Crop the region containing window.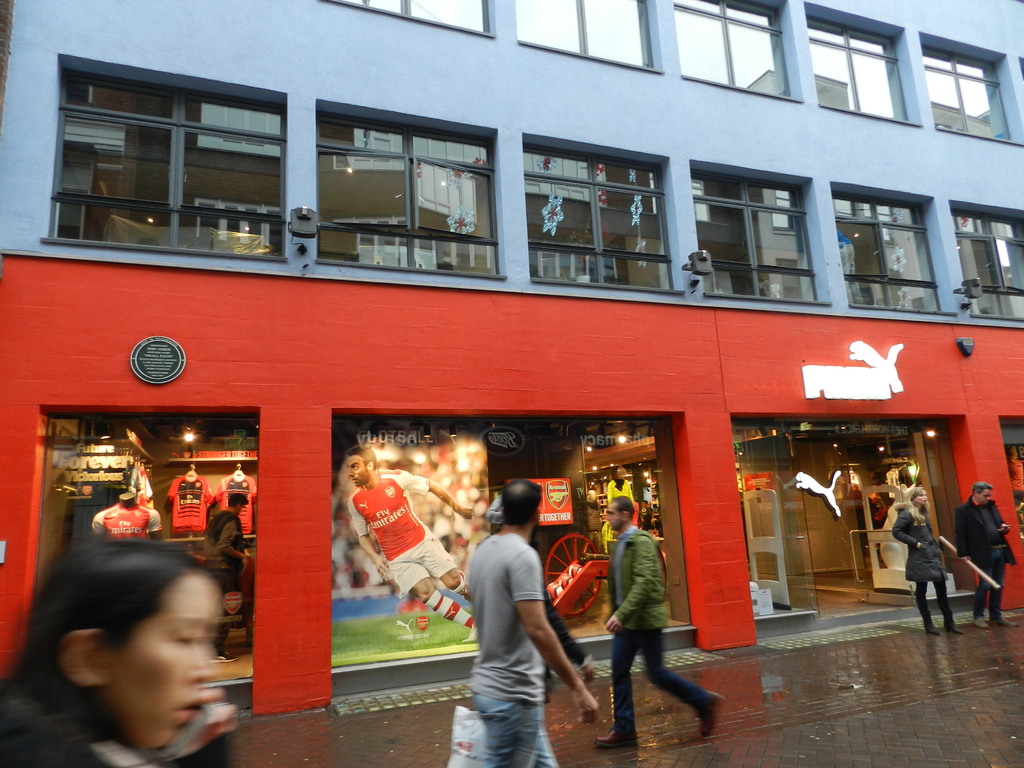
Crop region: 517 0 659 68.
